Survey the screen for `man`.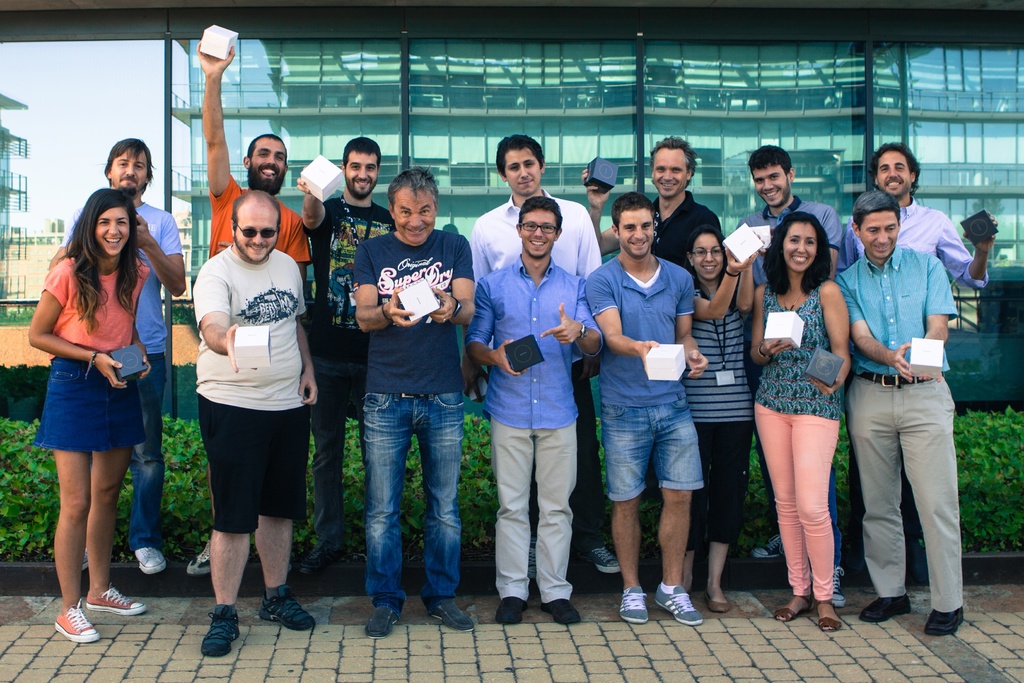
Survey found: [737, 144, 863, 564].
